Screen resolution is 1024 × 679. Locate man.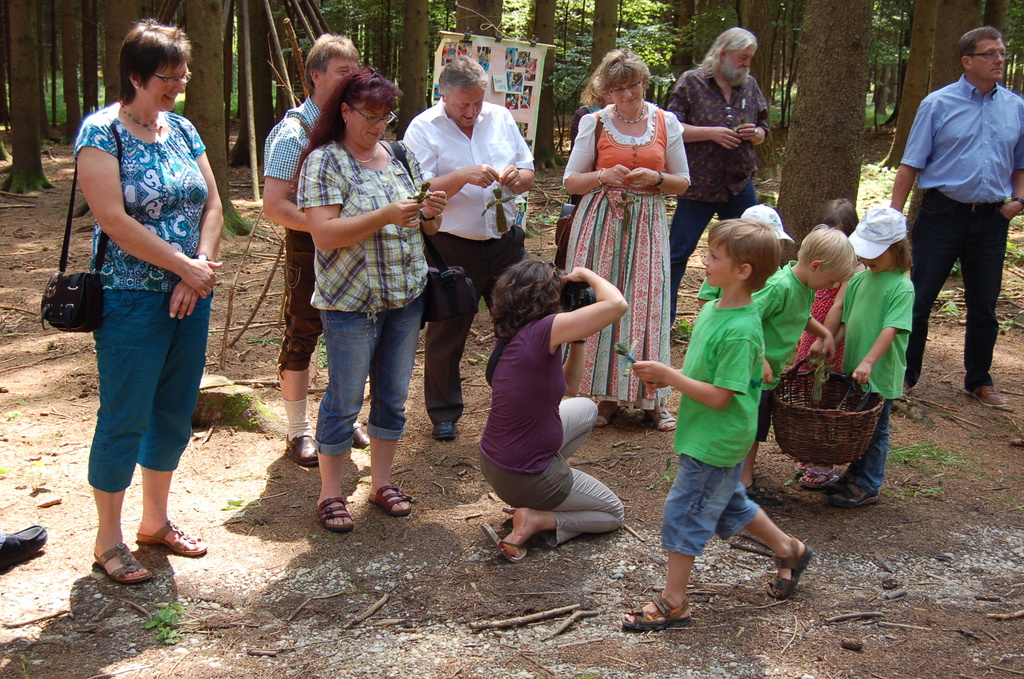
region(902, 38, 1023, 397).
